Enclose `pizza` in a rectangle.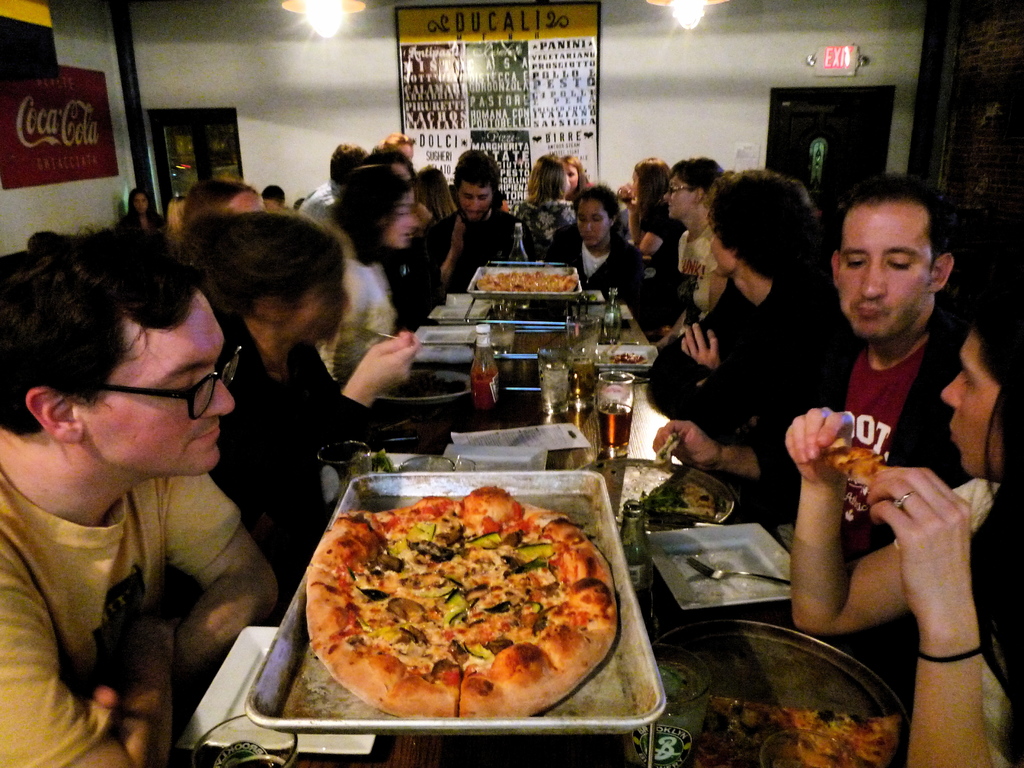
x1=696 y1=691 x2=903 y2=767.
